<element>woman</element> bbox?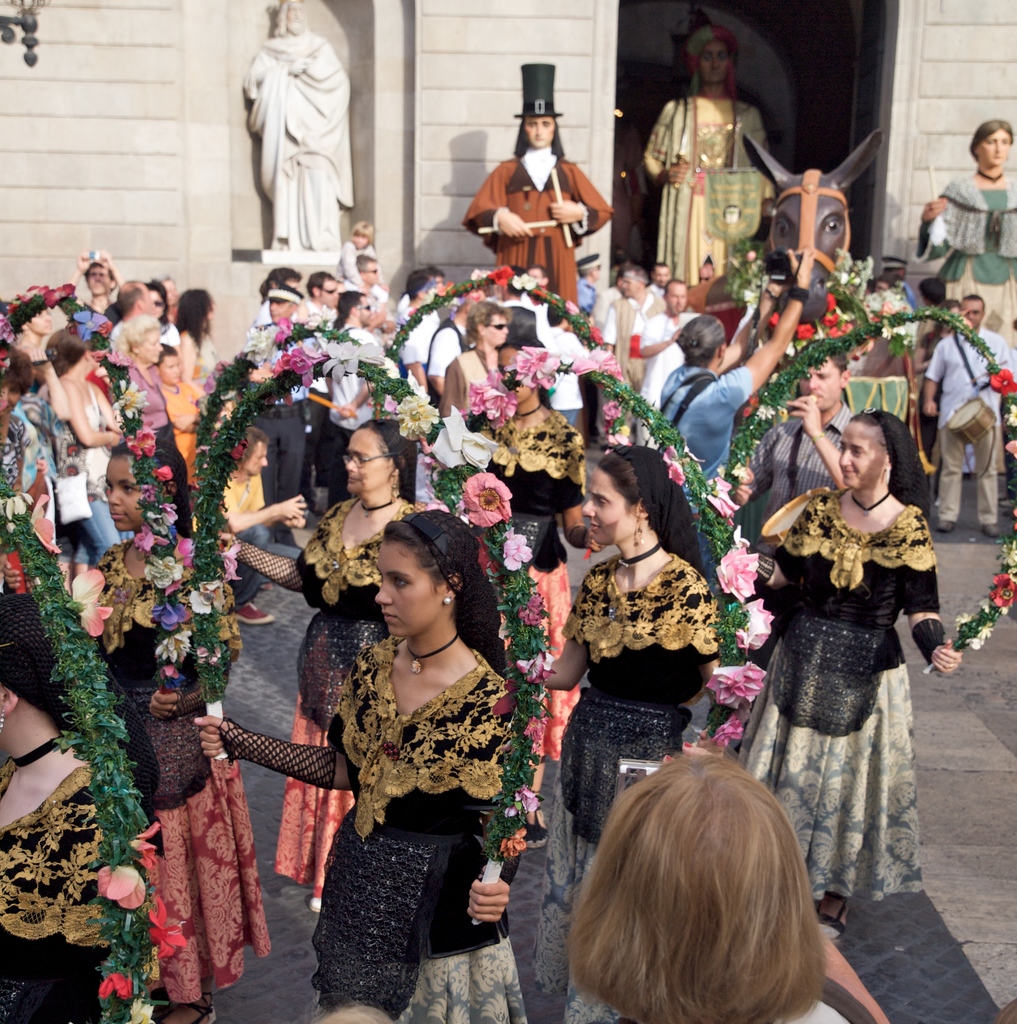
[left=528, top=440, right=735, bottom=1023]
